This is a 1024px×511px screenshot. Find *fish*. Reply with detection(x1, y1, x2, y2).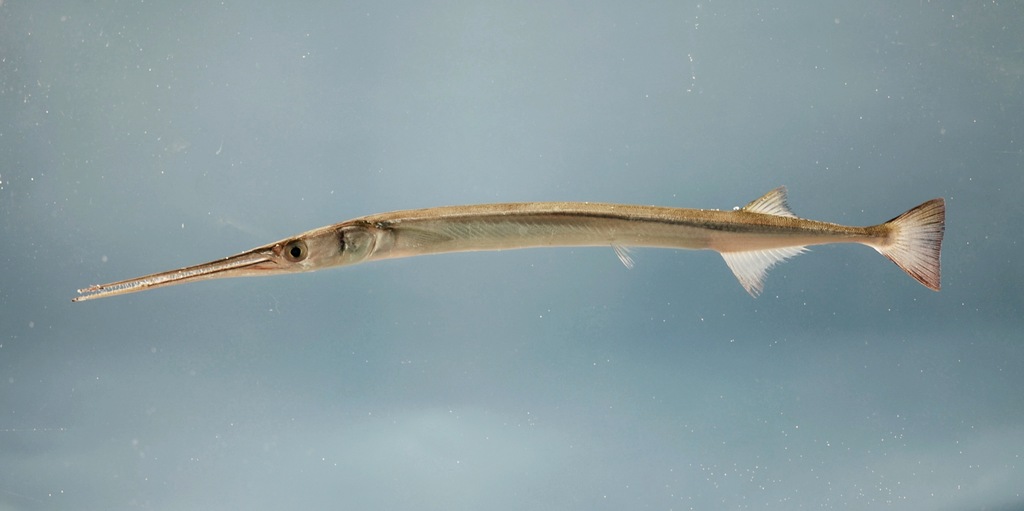
detection(60, 165, 928, 300).
